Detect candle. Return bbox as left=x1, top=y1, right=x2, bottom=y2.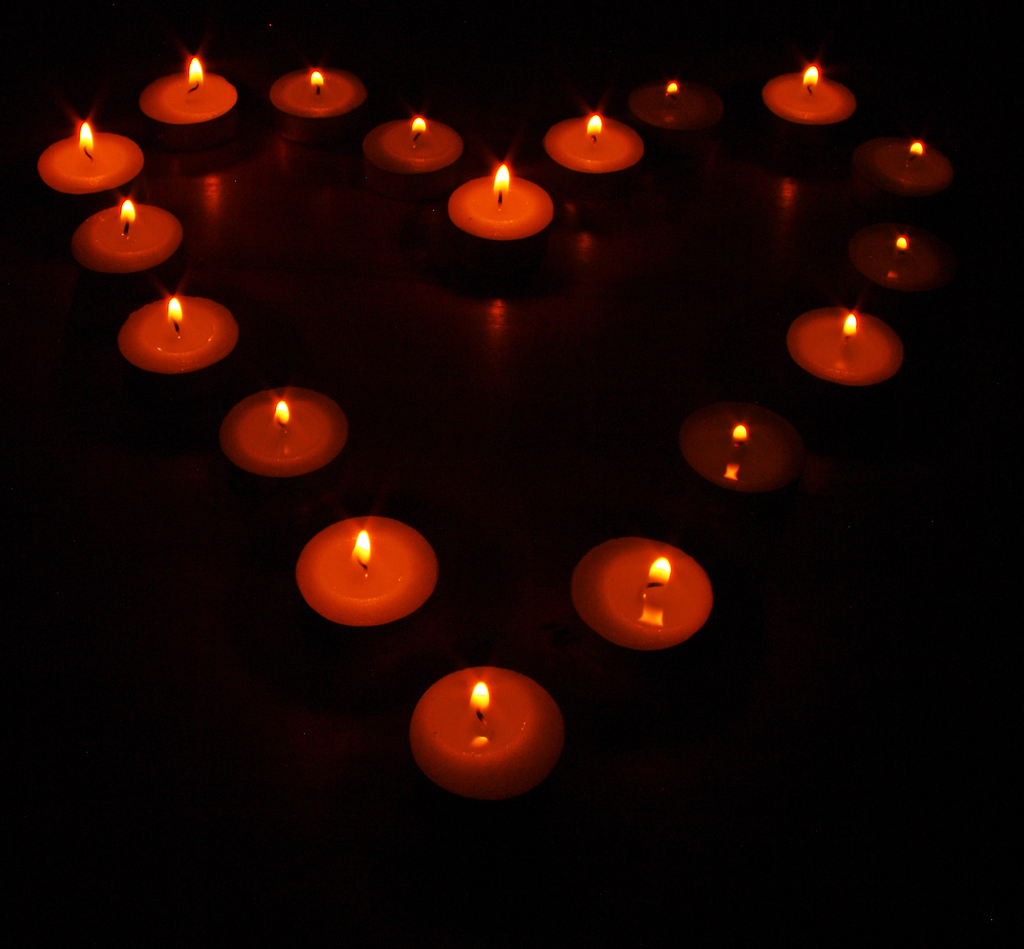
left=842, top=221, right=952, bottom=312.
